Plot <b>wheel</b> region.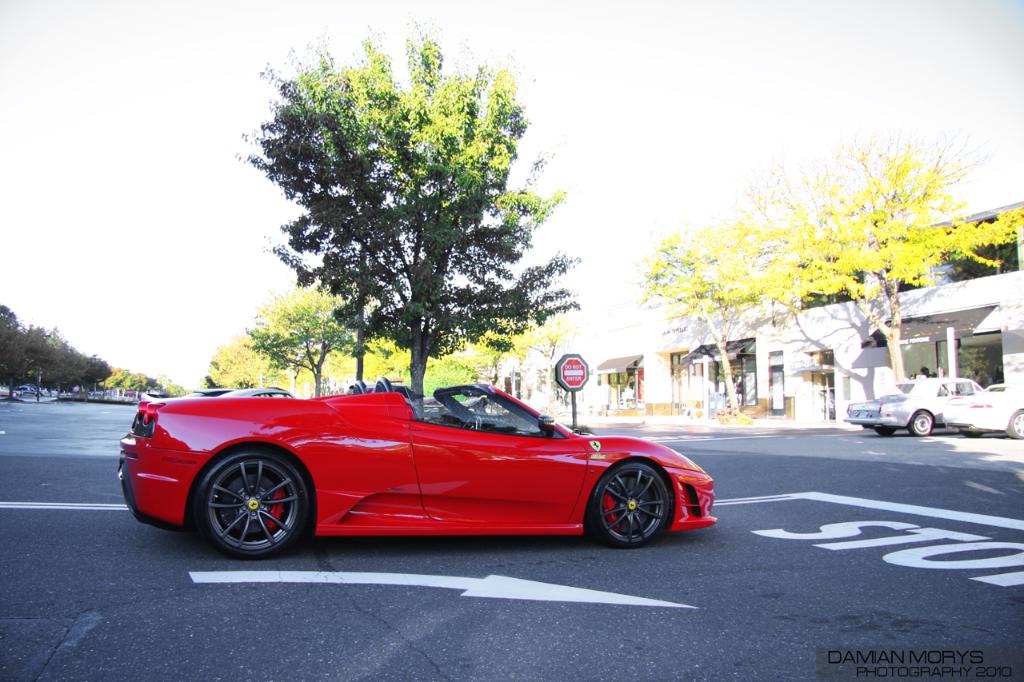
Plotted at [x1=910, y1=413, x2=934, y2=439].
